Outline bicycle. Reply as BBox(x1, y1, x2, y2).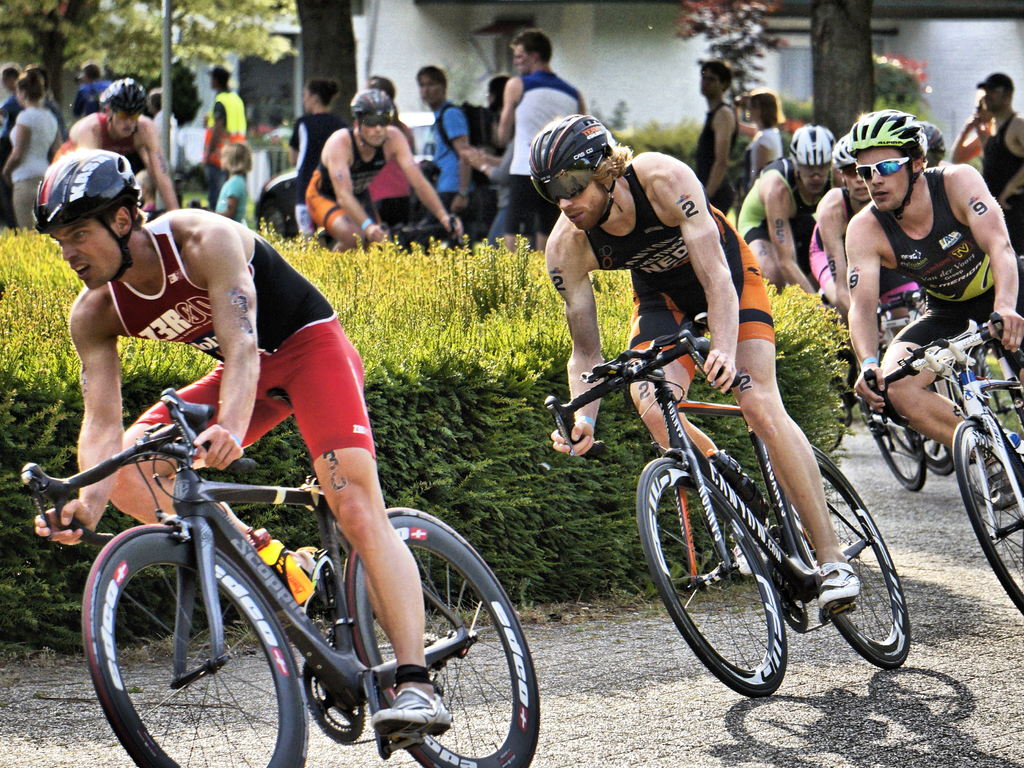
BBox(48, 400, 521, 767).
